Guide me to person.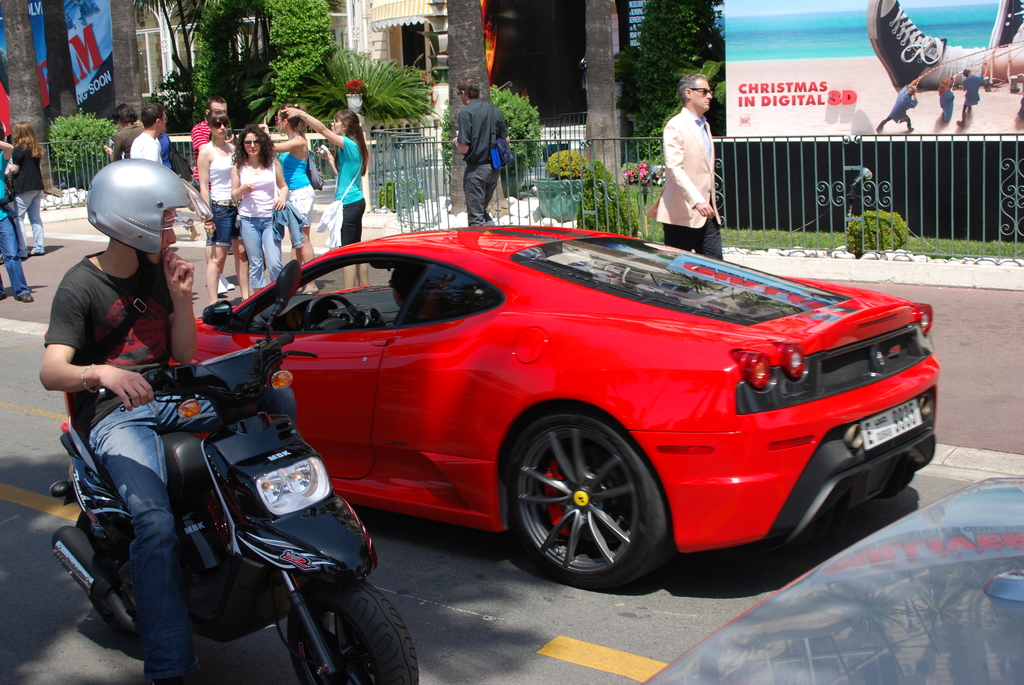
Guidance: detection(451, 72, 510, 224).
